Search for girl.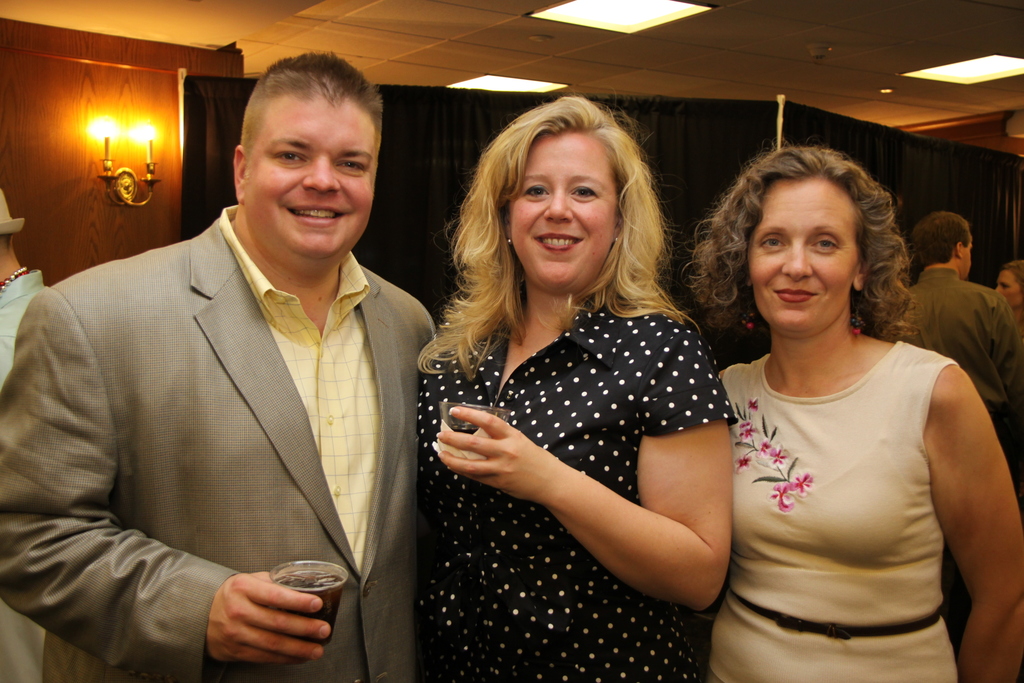
Found at bbox=(419, 97, 733, 682).
